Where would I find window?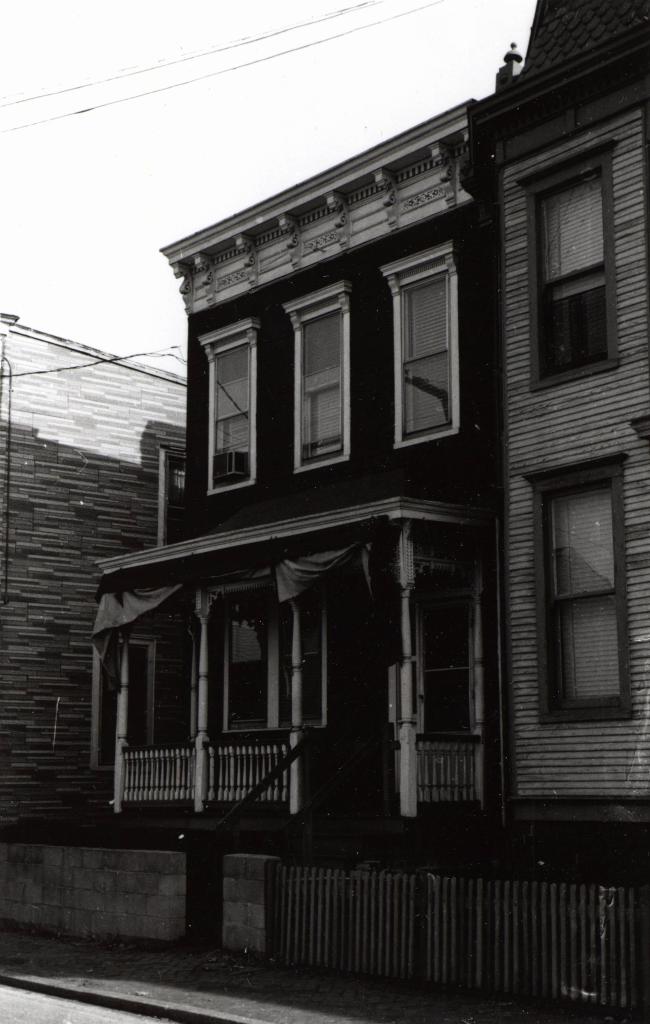
At bbox=(194, 328, 270, 493).
